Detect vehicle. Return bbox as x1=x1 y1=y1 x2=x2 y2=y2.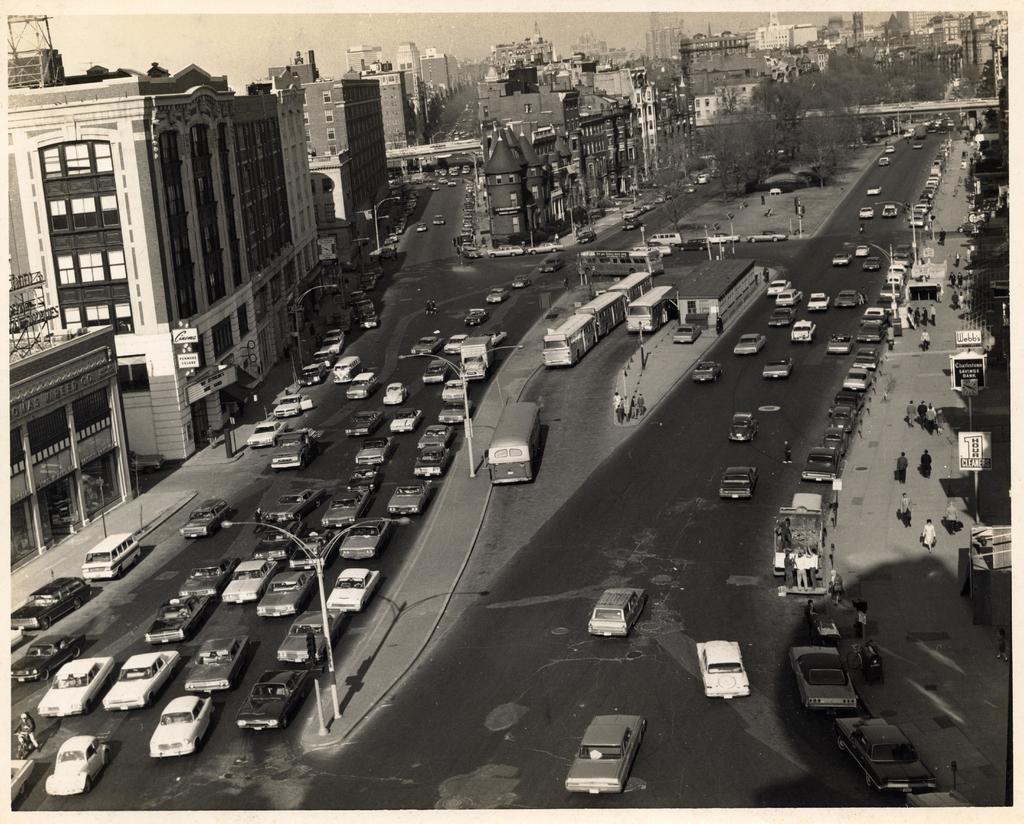
x1=467 y1=305 x2=492 y2=325.
